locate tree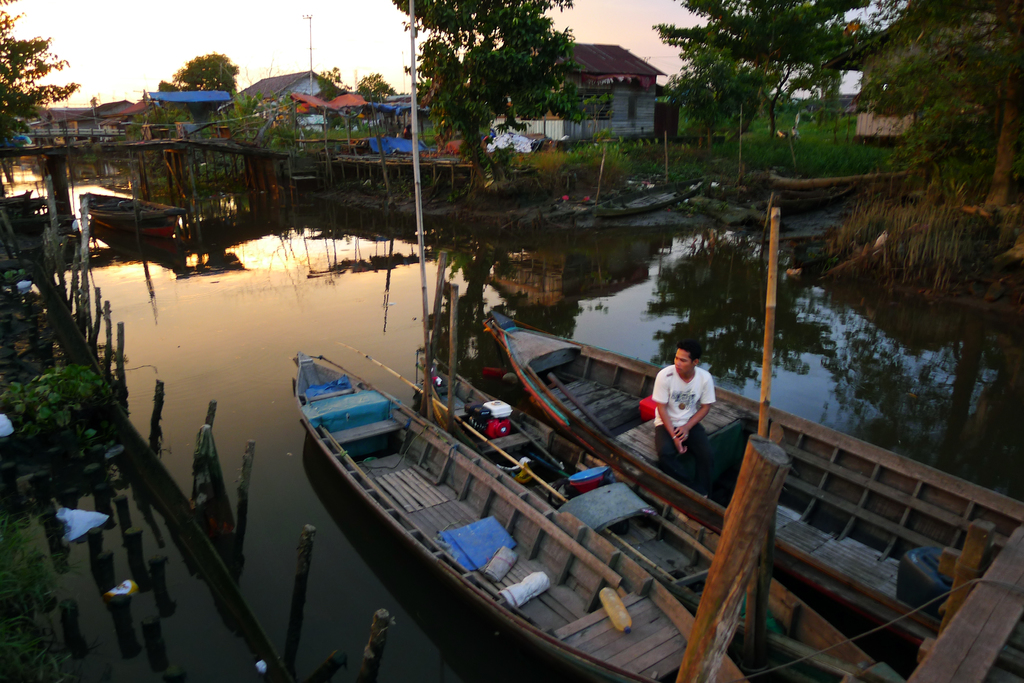
[x1=651, y1=0, x2=879, y2=136]
